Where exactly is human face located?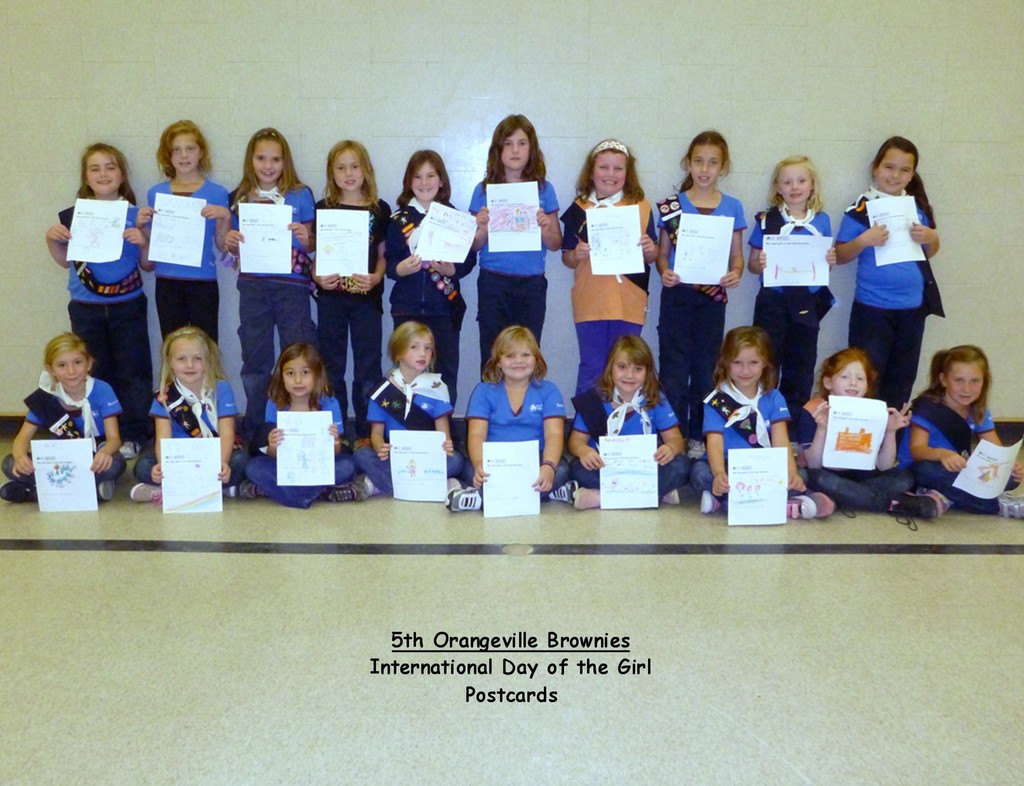
Its bounding box is x1=830 y1=360 x2=870 y2=397.
